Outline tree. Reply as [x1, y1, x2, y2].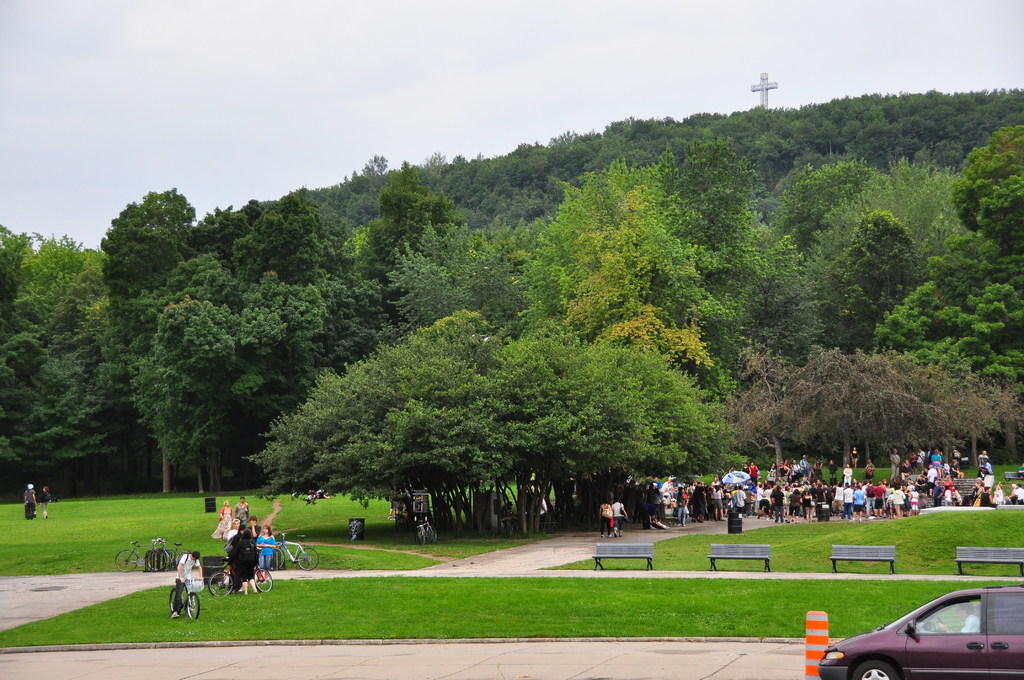
[343, 220, 371, 257].
